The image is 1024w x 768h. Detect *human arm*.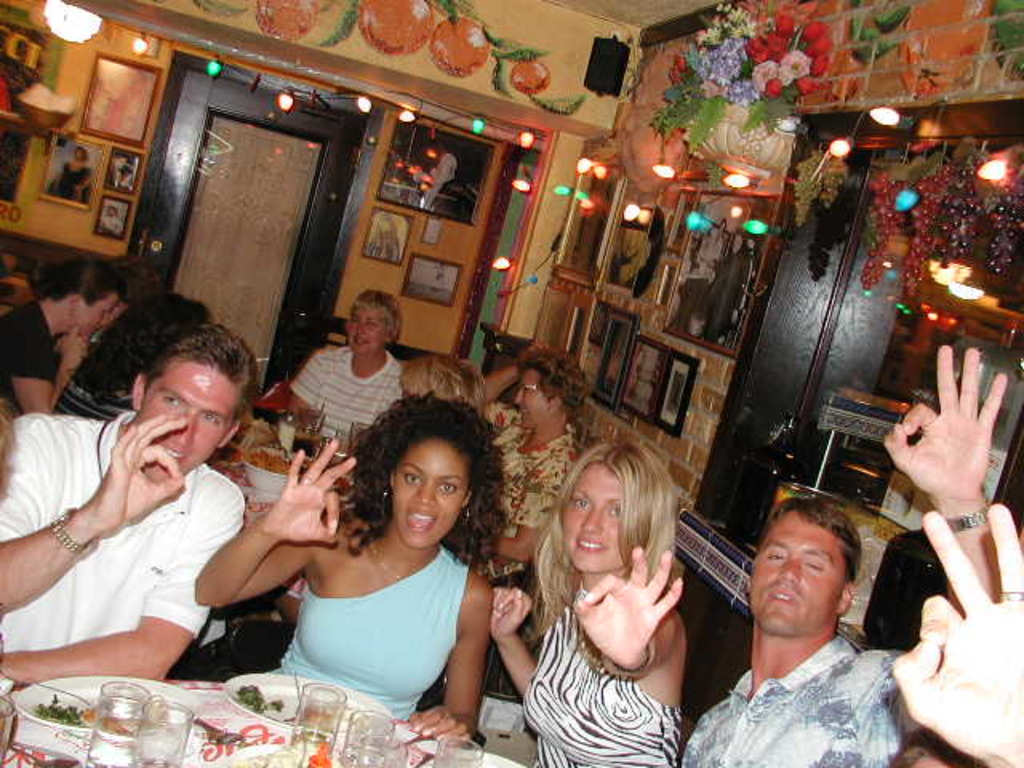
Detection: (475,339,557,427).
